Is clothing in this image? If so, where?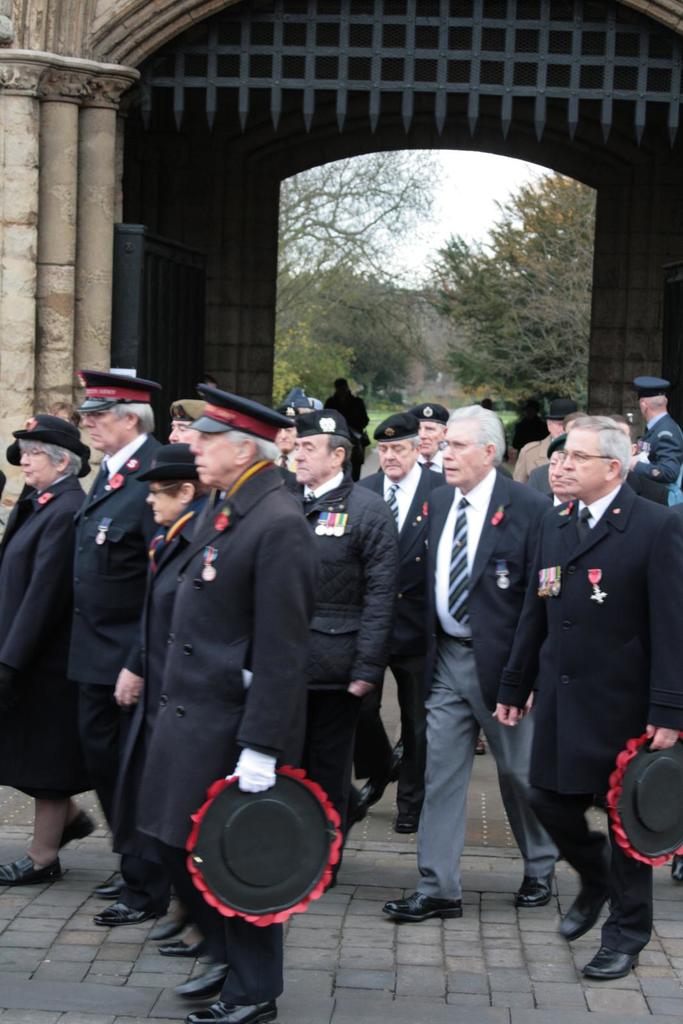
Yes, at 414 641 547 899.
